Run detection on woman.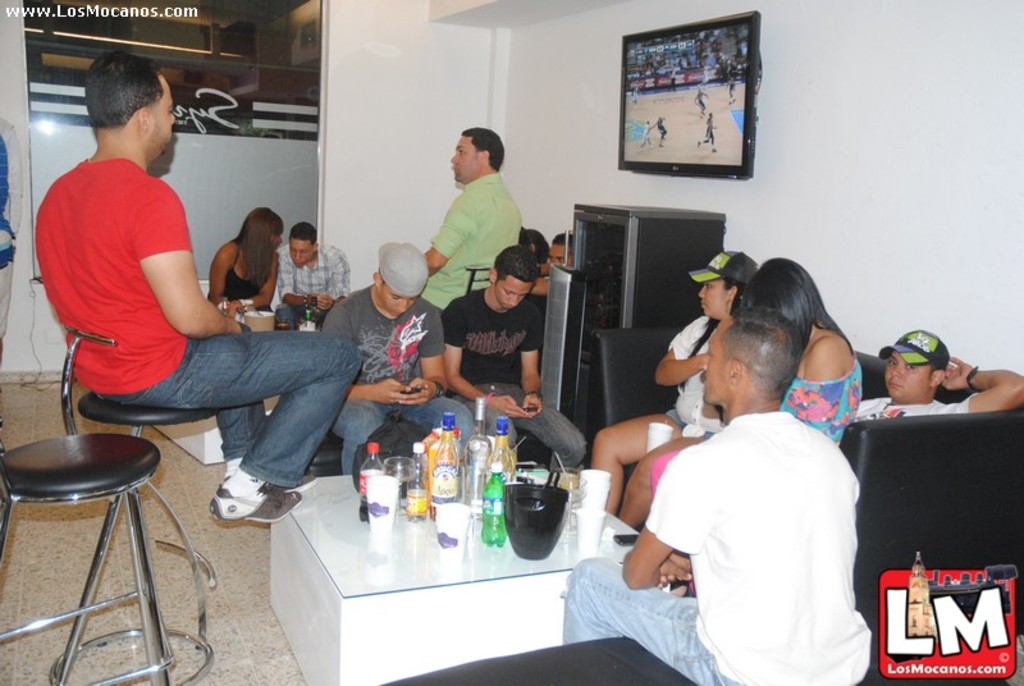
Result: (593,252,764,536).
